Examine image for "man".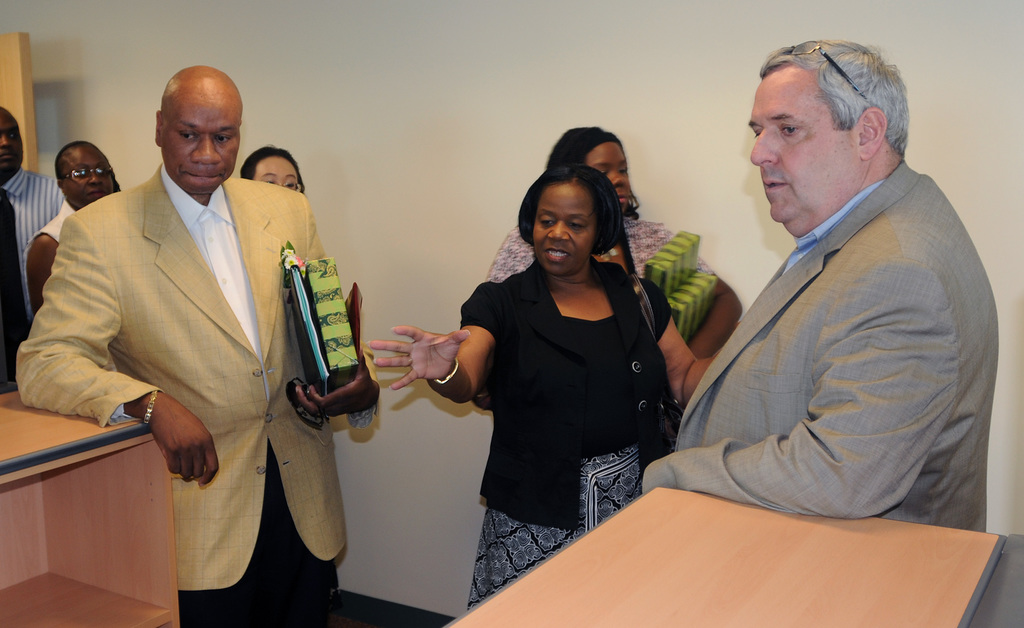
Examination result: locate(0, 96, 79, 407).
